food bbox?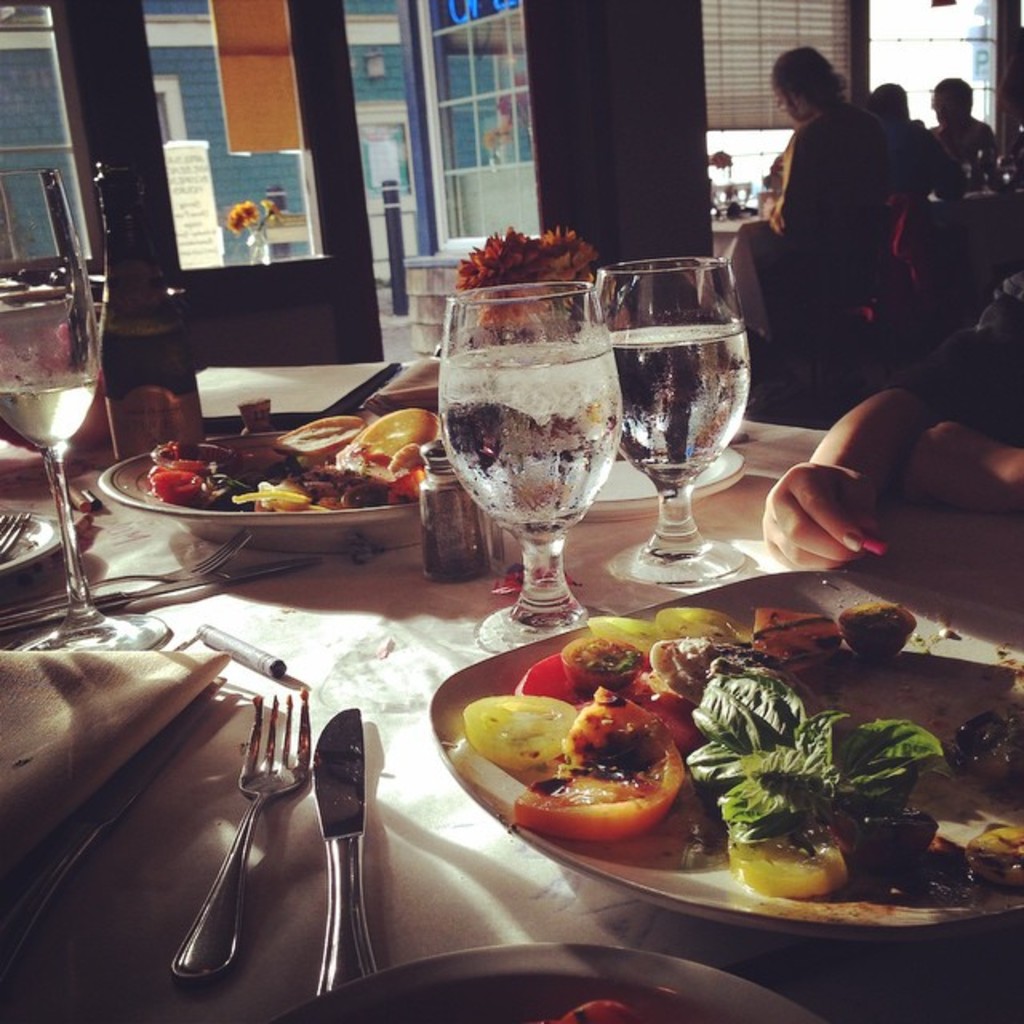
Rect(968, 816, 1022, 888)
